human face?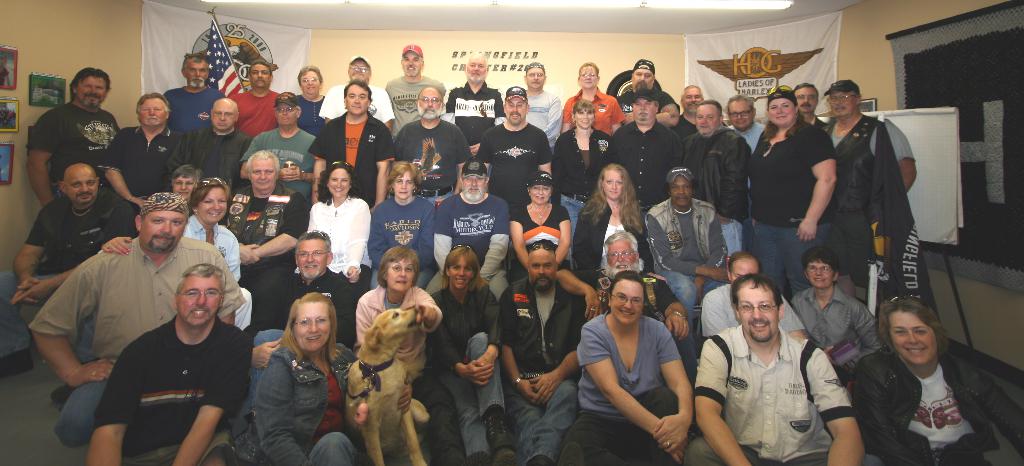
<region>531, 184, 552, 202</region>
